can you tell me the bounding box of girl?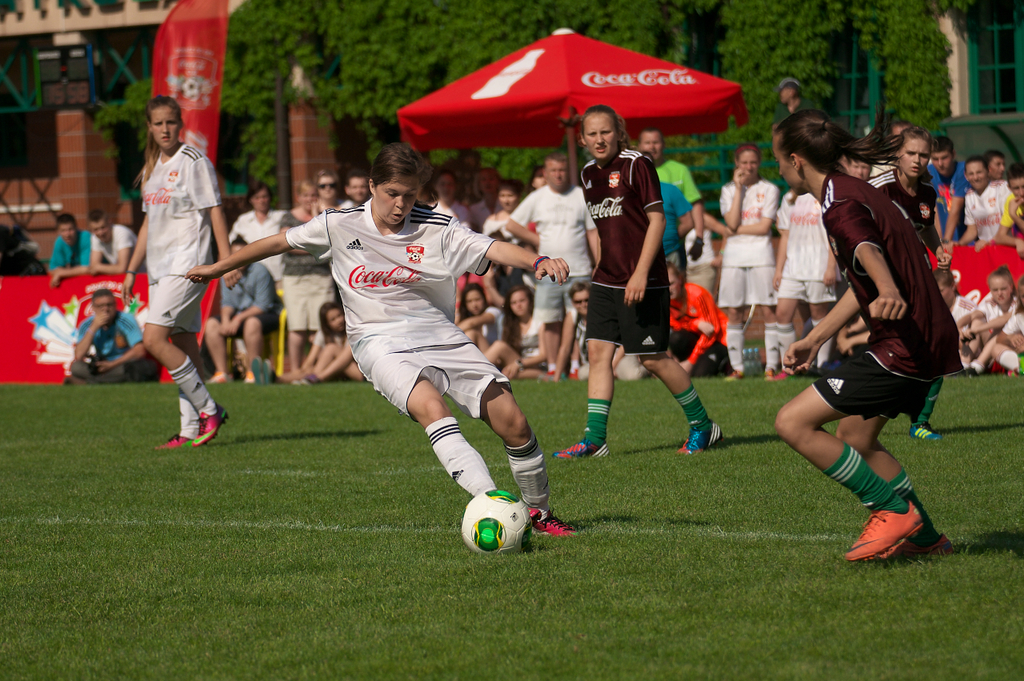
crop(462, 282, 507, 338).
